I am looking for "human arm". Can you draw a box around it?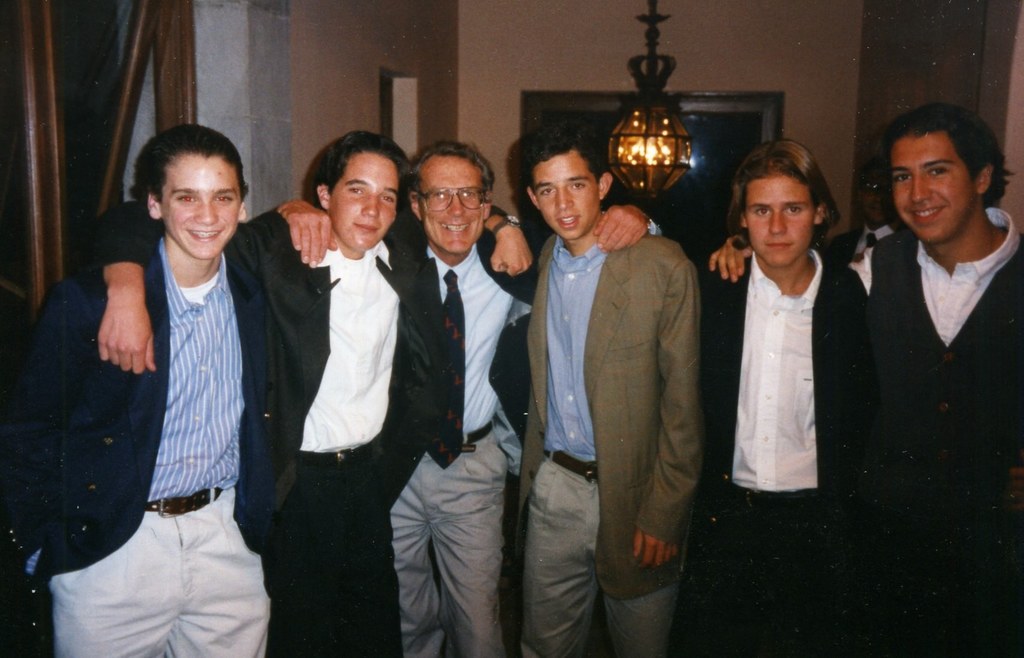
Sure, the bounding box is 843,271,894,513.
